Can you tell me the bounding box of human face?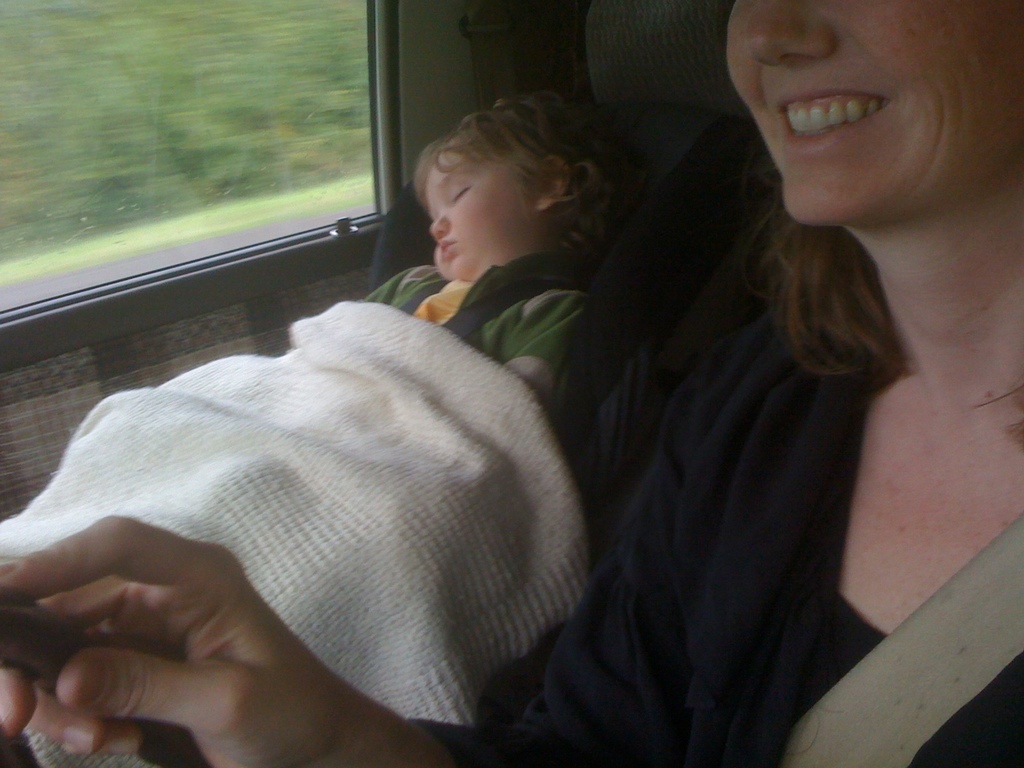
bbox=[421, 143, 531, 282].
